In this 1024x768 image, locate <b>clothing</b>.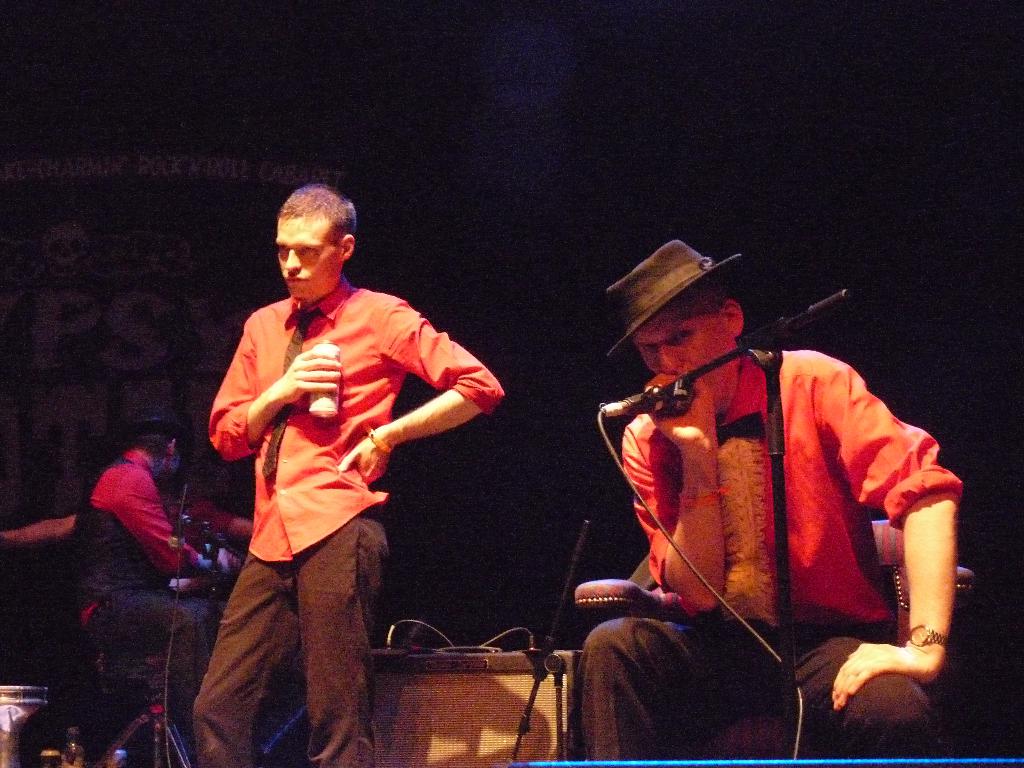
Bounding box: 569:347:966:767.
